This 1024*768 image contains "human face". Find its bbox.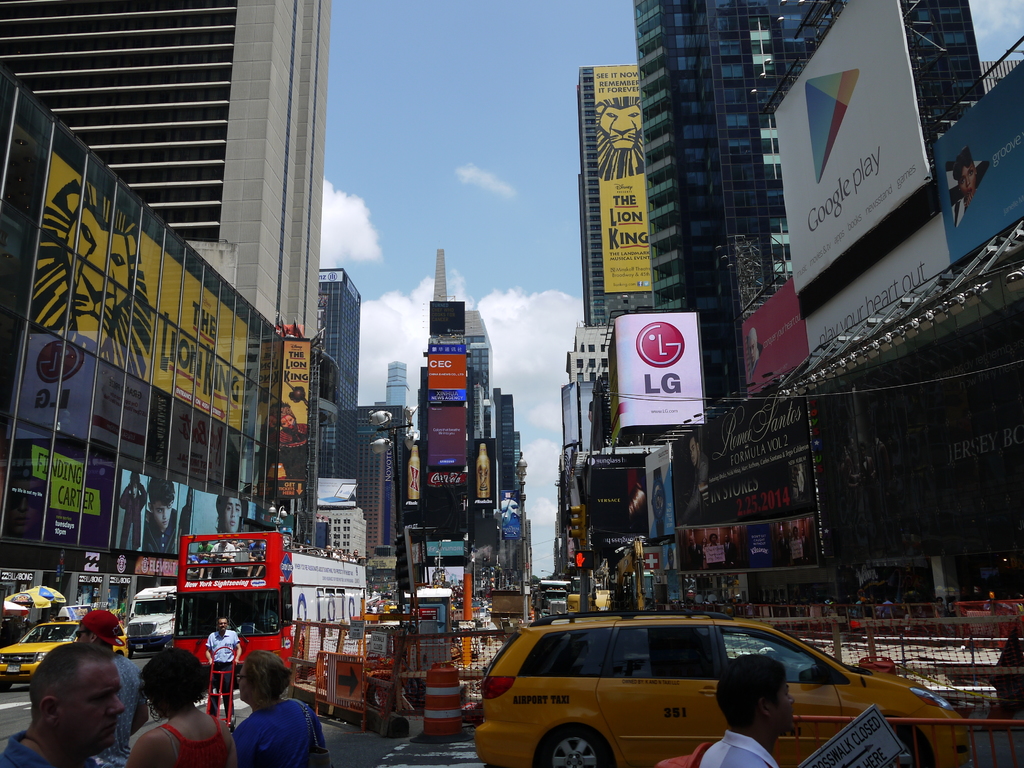
[left=957, top=165, right=975, bottom=193].
